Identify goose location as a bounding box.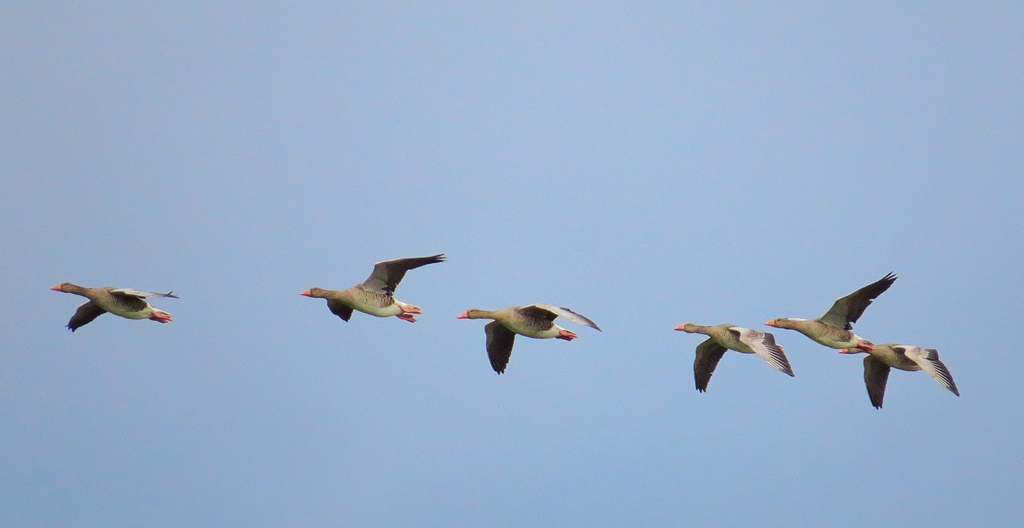
box=[459, 303, 596, 372].
